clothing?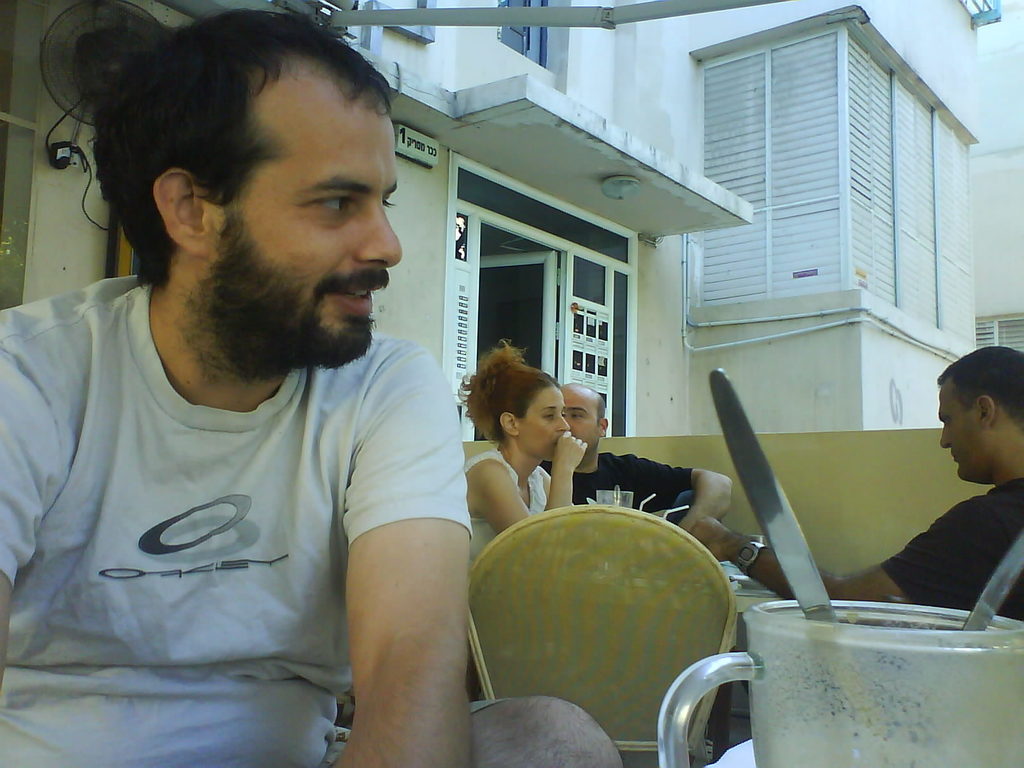
(x1=0, y1=269, x2=506, y2=767)
